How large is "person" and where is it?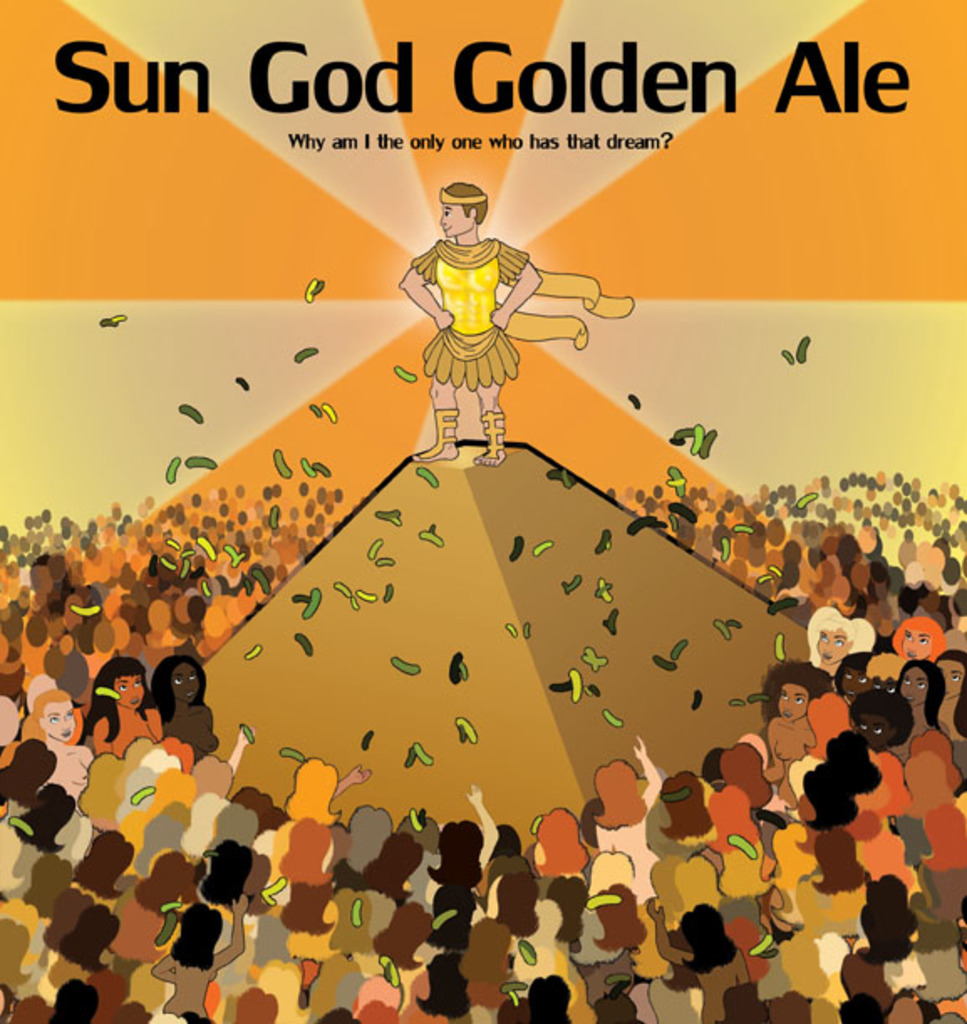
Bounding box: {"x1": 397, "y1": 181, "x2": 536, "y2": 473}.
